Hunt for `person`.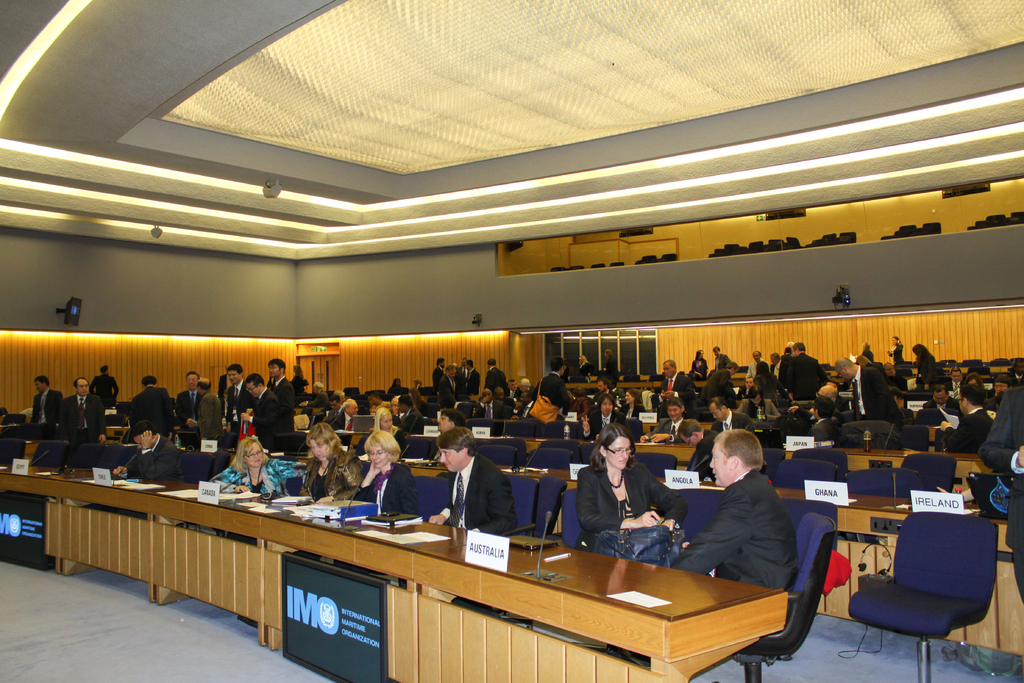
Hunted down at select_region(210, 433, 309, 504).
